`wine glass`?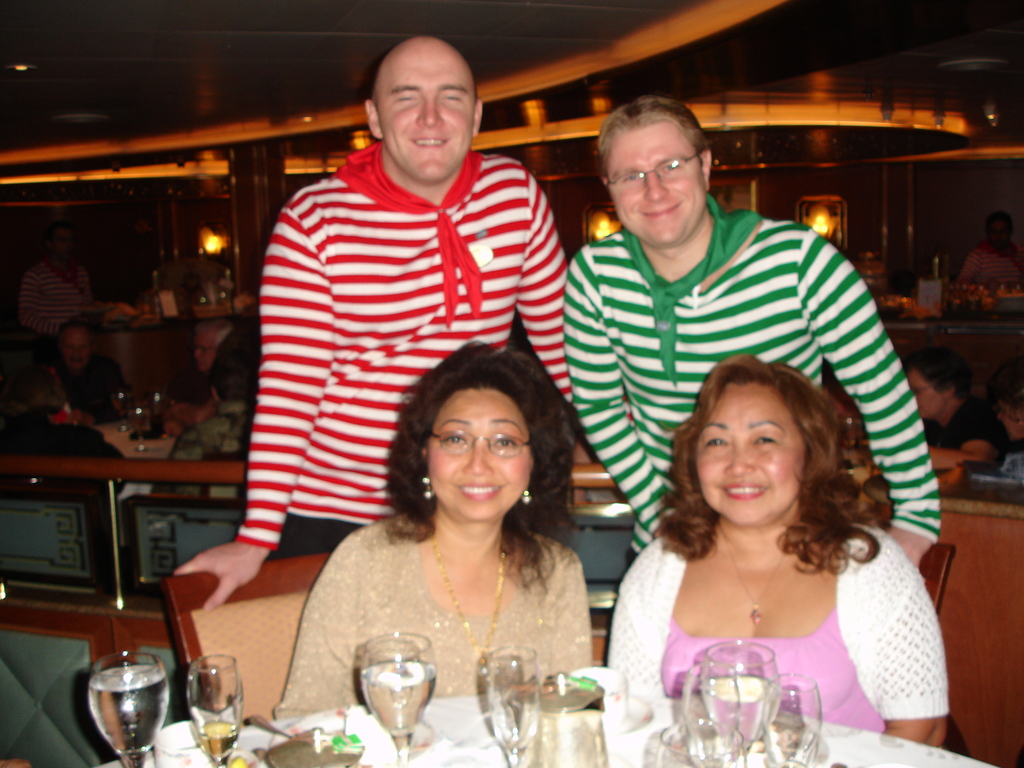
(186, 658, 243, 767)
